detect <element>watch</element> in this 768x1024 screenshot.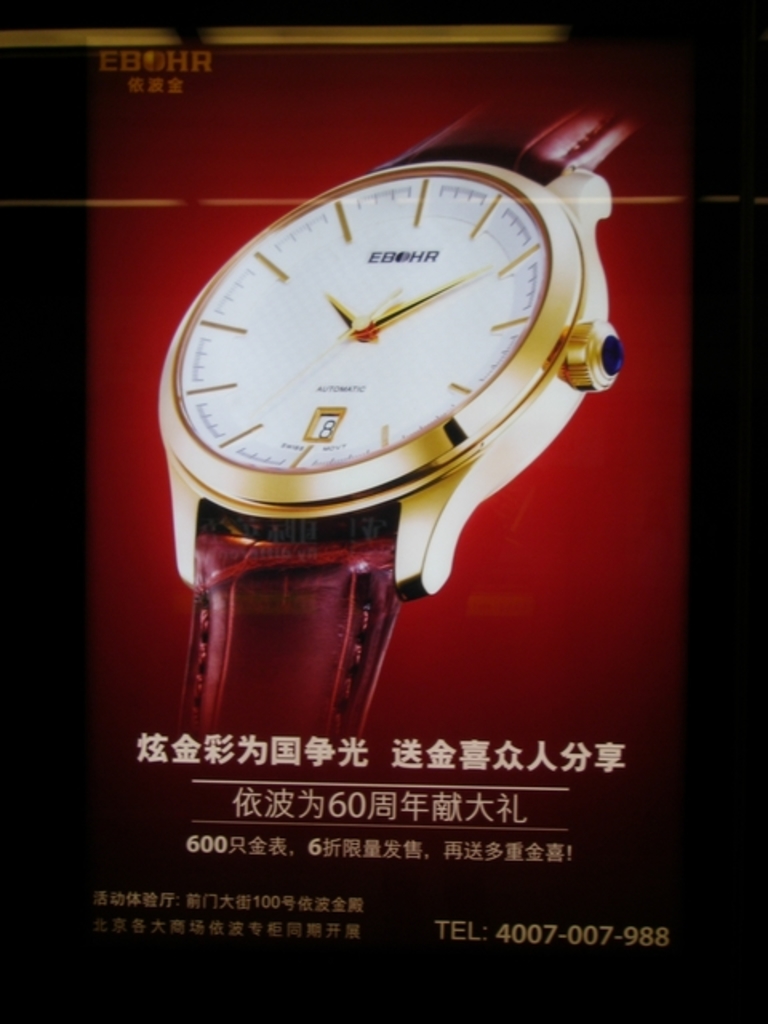
Detection: 163, 90, 656, 773.
